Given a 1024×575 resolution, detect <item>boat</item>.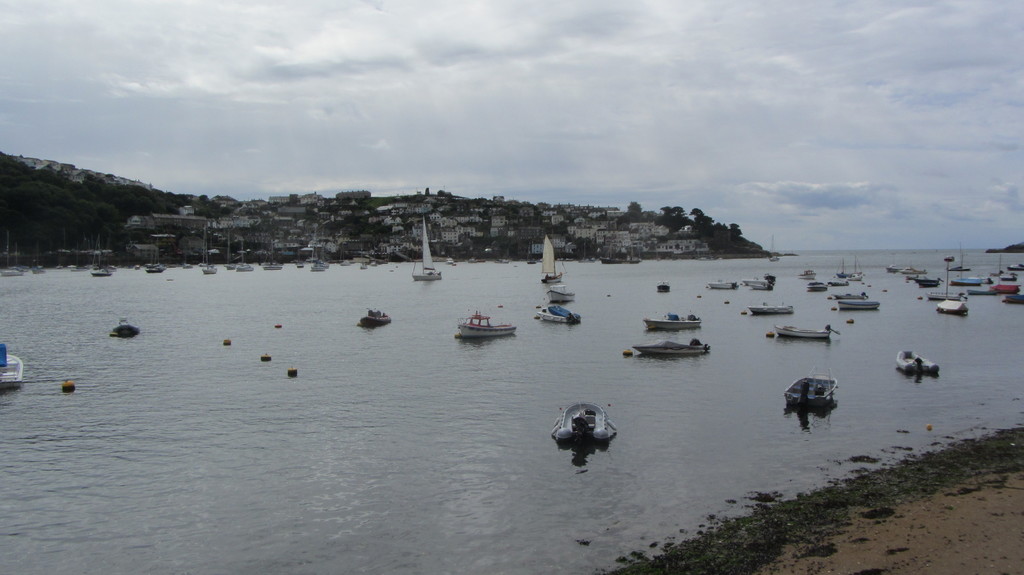
pyautogui.locateOnScreen(836, 299, 878, 312).
